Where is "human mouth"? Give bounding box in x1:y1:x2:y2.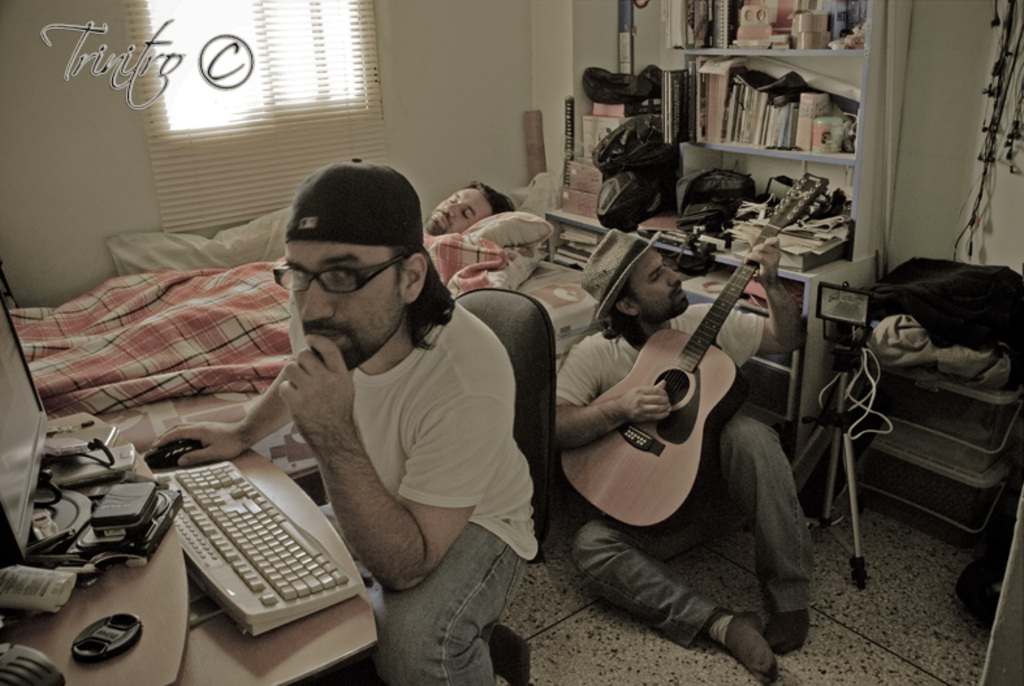
303:322:357:349.
